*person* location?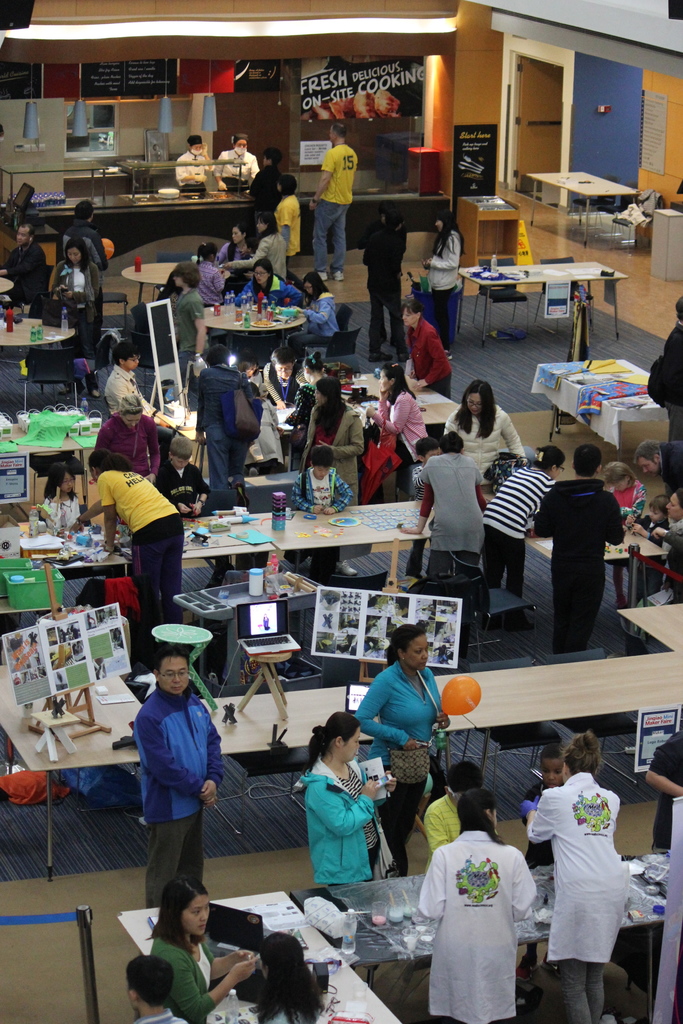
474 438 568 593
